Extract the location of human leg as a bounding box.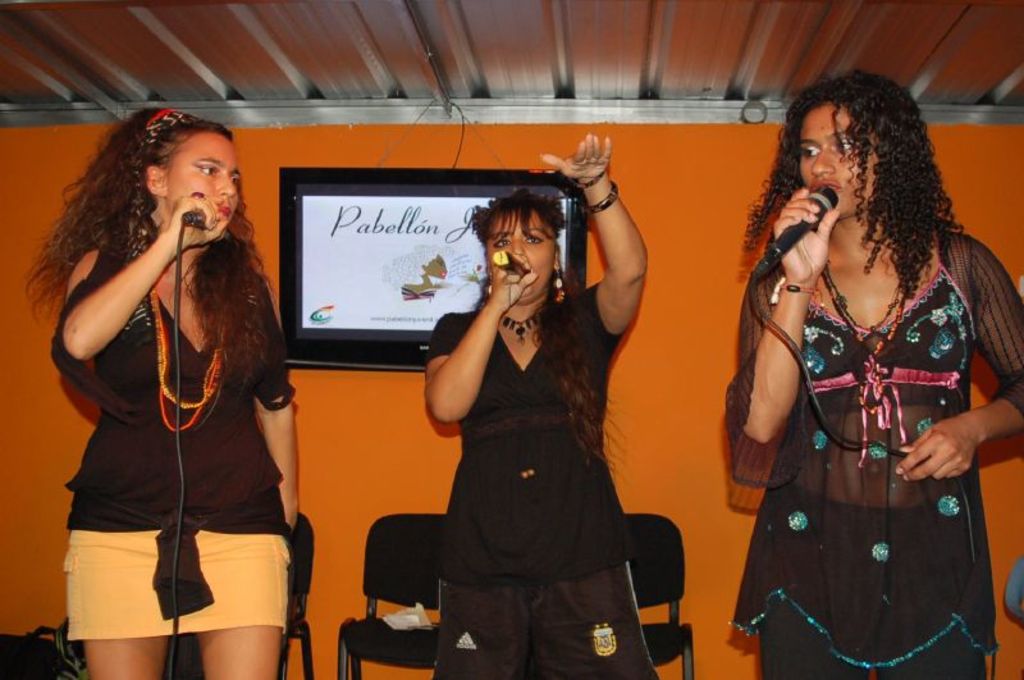
bbox=[867, 501, 988, 679].
